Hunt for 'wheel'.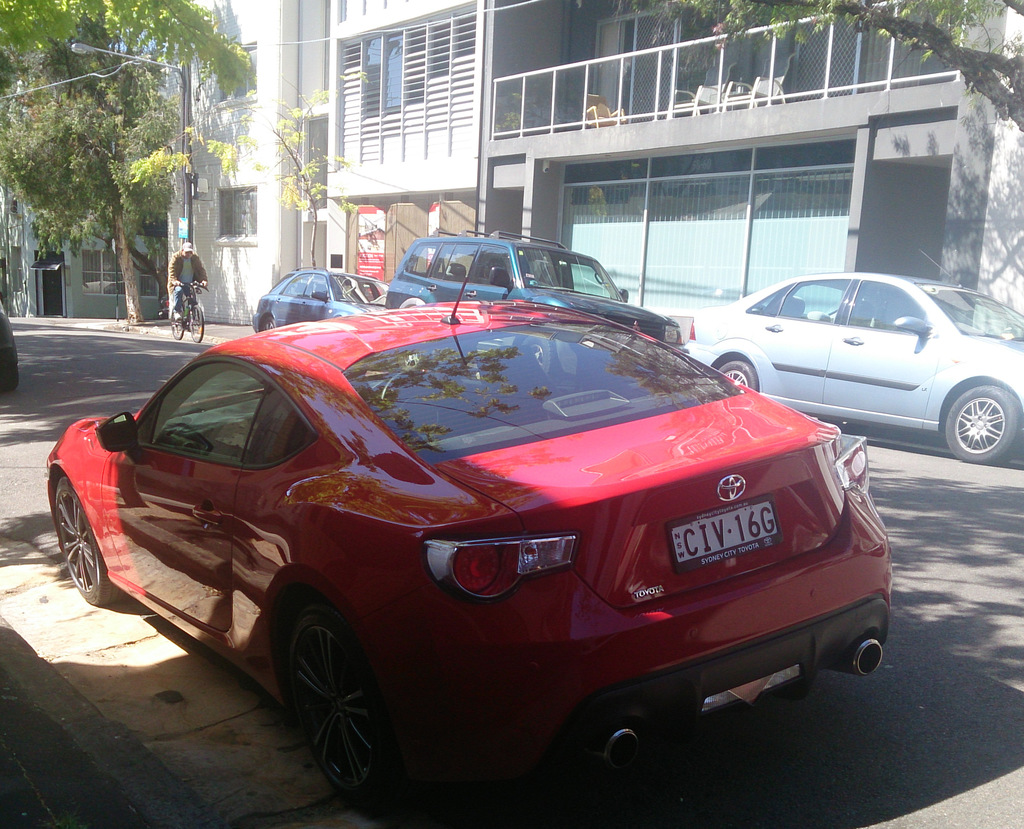
Hunted down at [51,466,120,607].
